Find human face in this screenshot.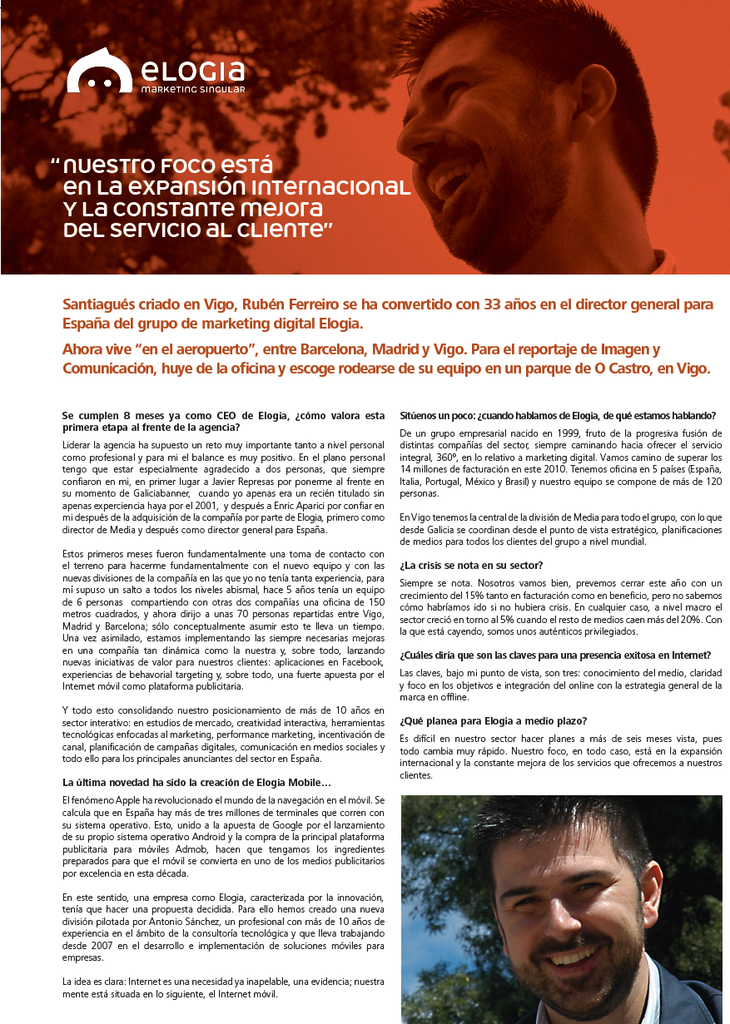
The bounding box for human face is 390:22:544:270.
